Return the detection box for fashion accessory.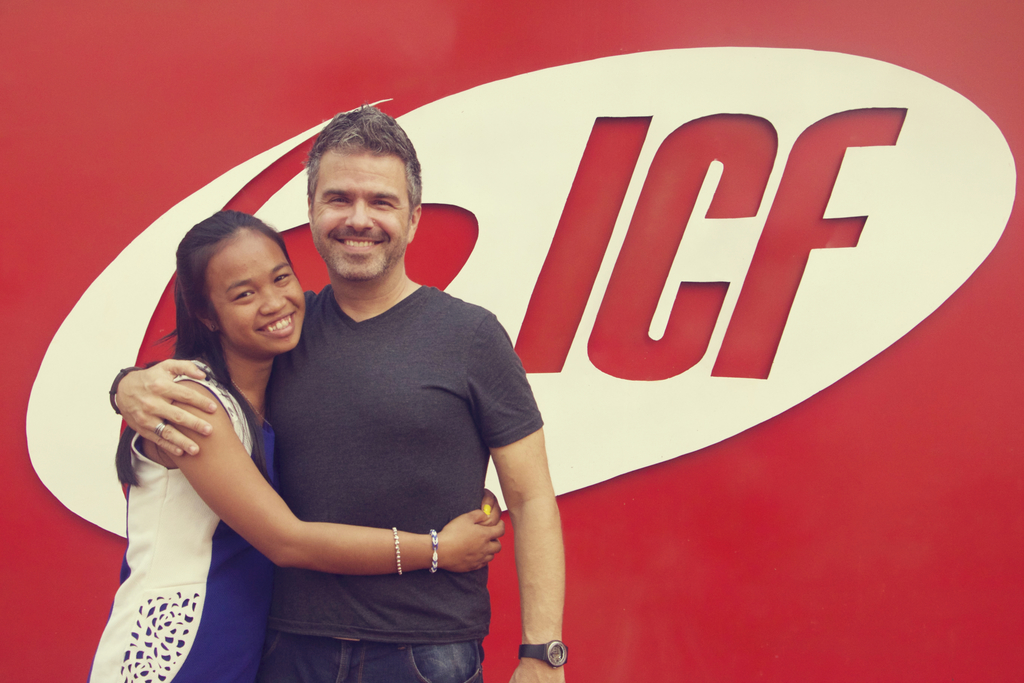
517 638 570 670.
